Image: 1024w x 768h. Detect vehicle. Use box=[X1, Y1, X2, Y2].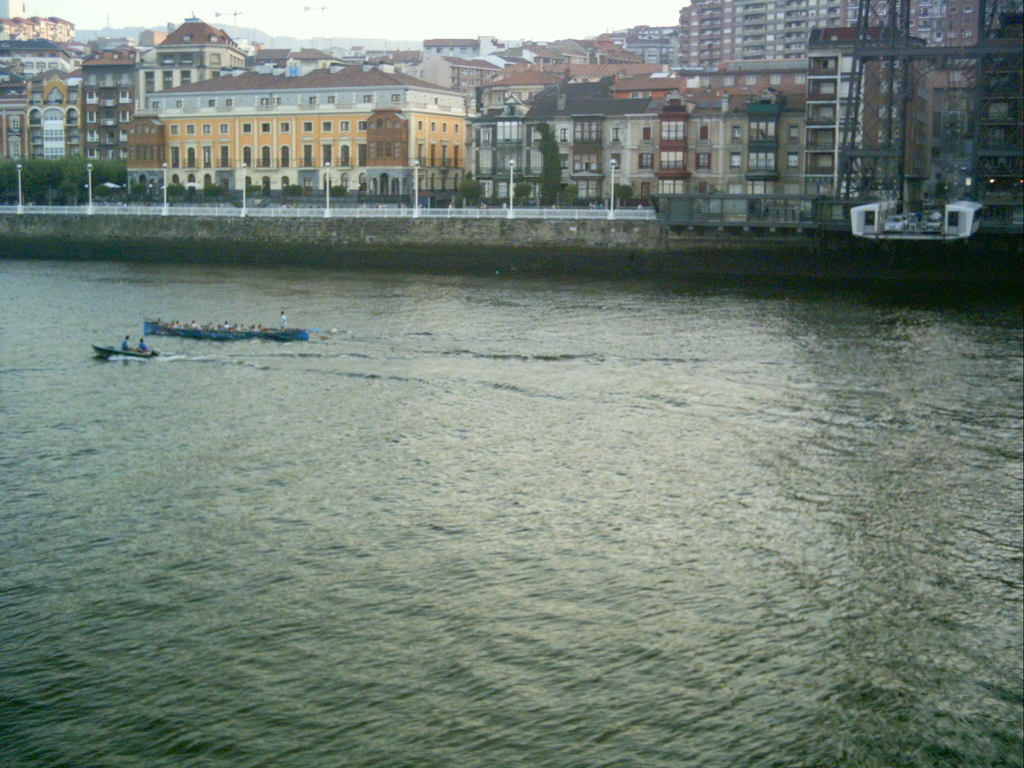
box=[92, 344, 163, 362].
